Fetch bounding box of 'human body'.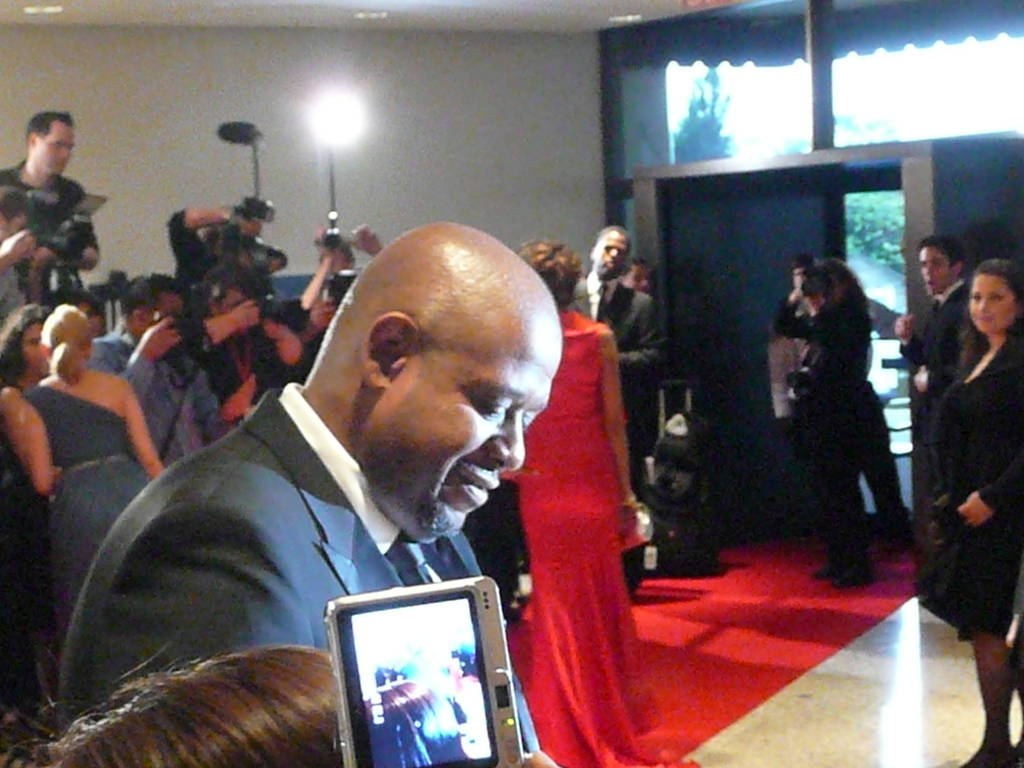
Bbox: [x1=562, y1=232, x2=655, y2=507].
